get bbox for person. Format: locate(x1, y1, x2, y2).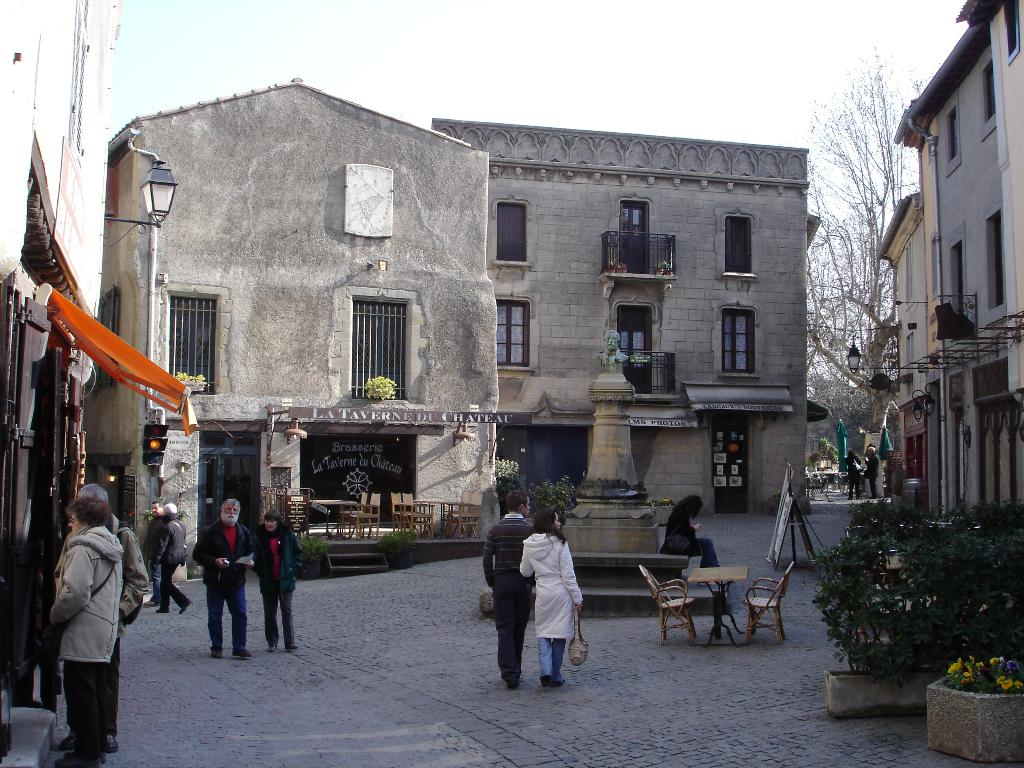
locate(518, 503, 587, 685).
